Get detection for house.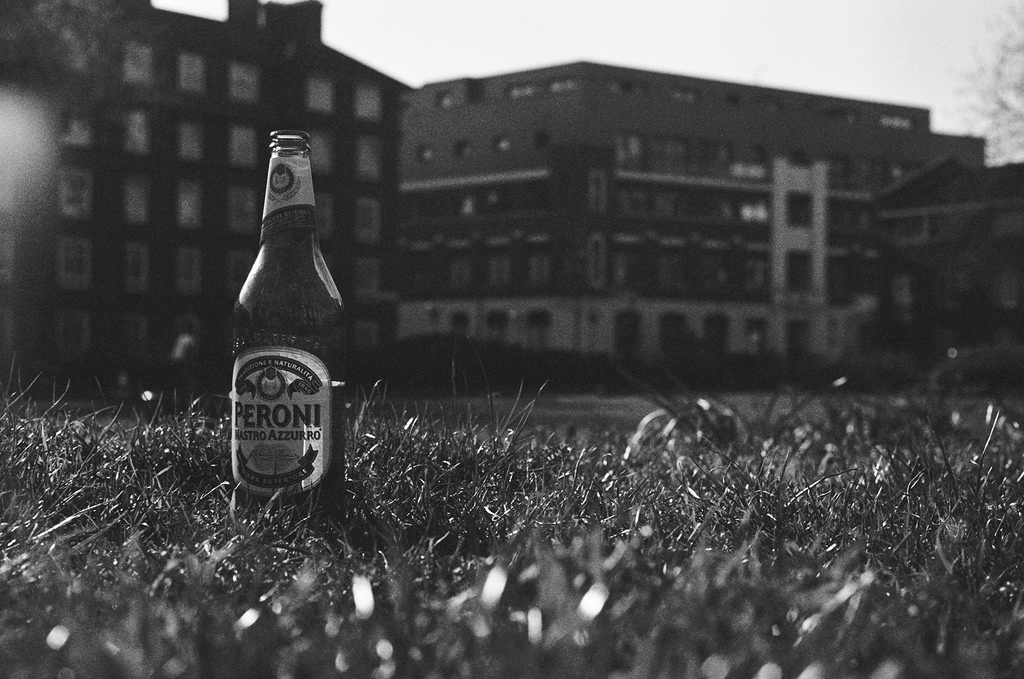
Detection: select_region(866, 152, 1023, 353).
